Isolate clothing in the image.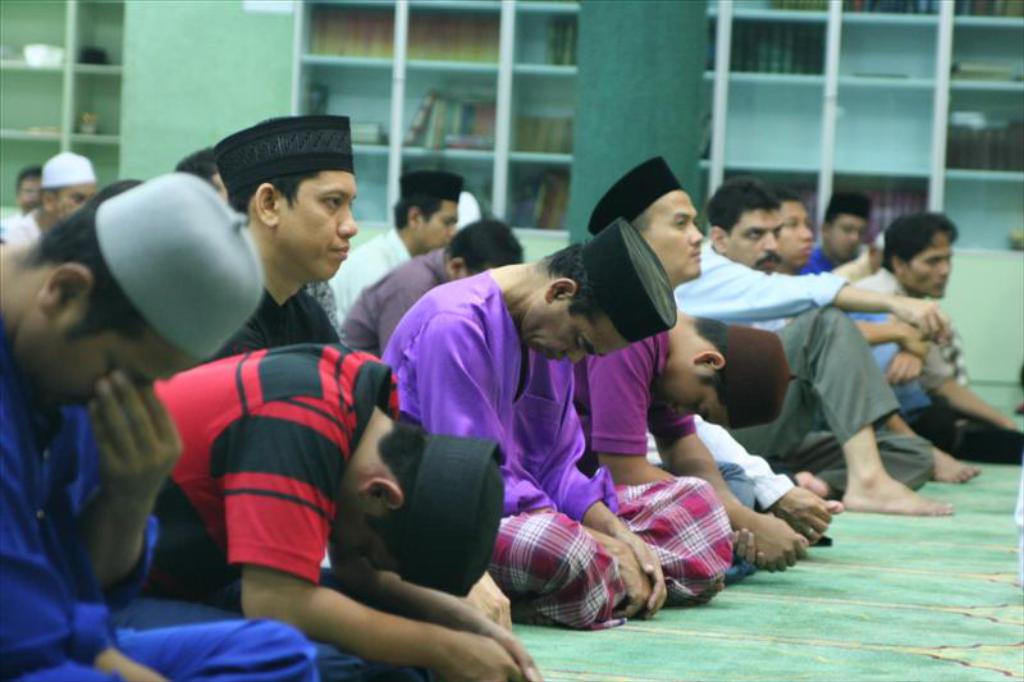
Isolated region: <box>797,248,850,283</box>.
